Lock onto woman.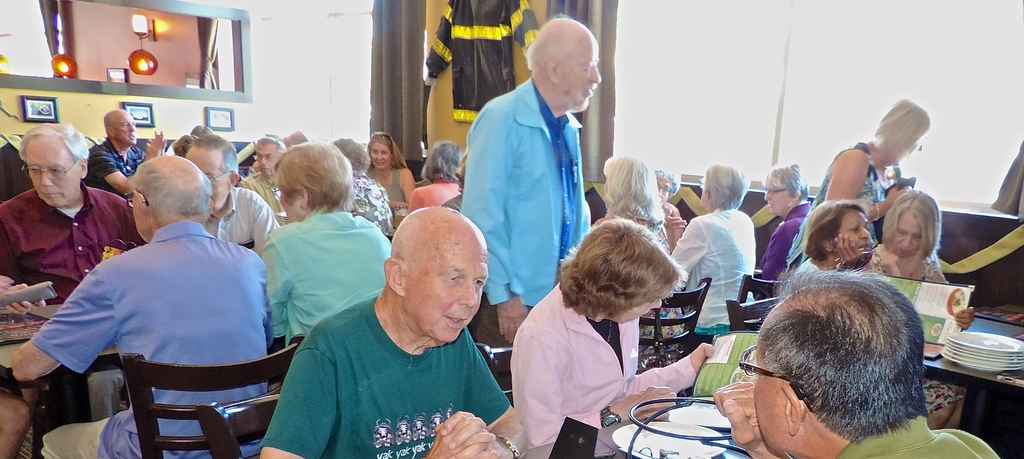
Locked: left=408, top=141, right=465, bottom=210.
